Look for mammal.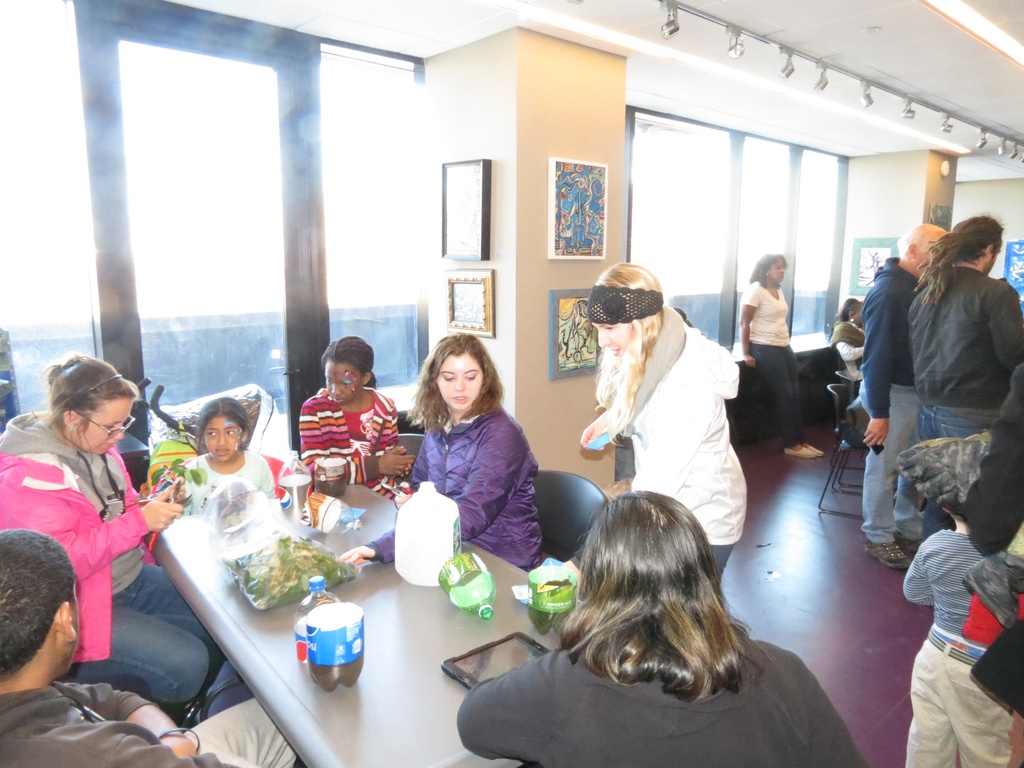
Found: box=[185, 397, 275, 514].
